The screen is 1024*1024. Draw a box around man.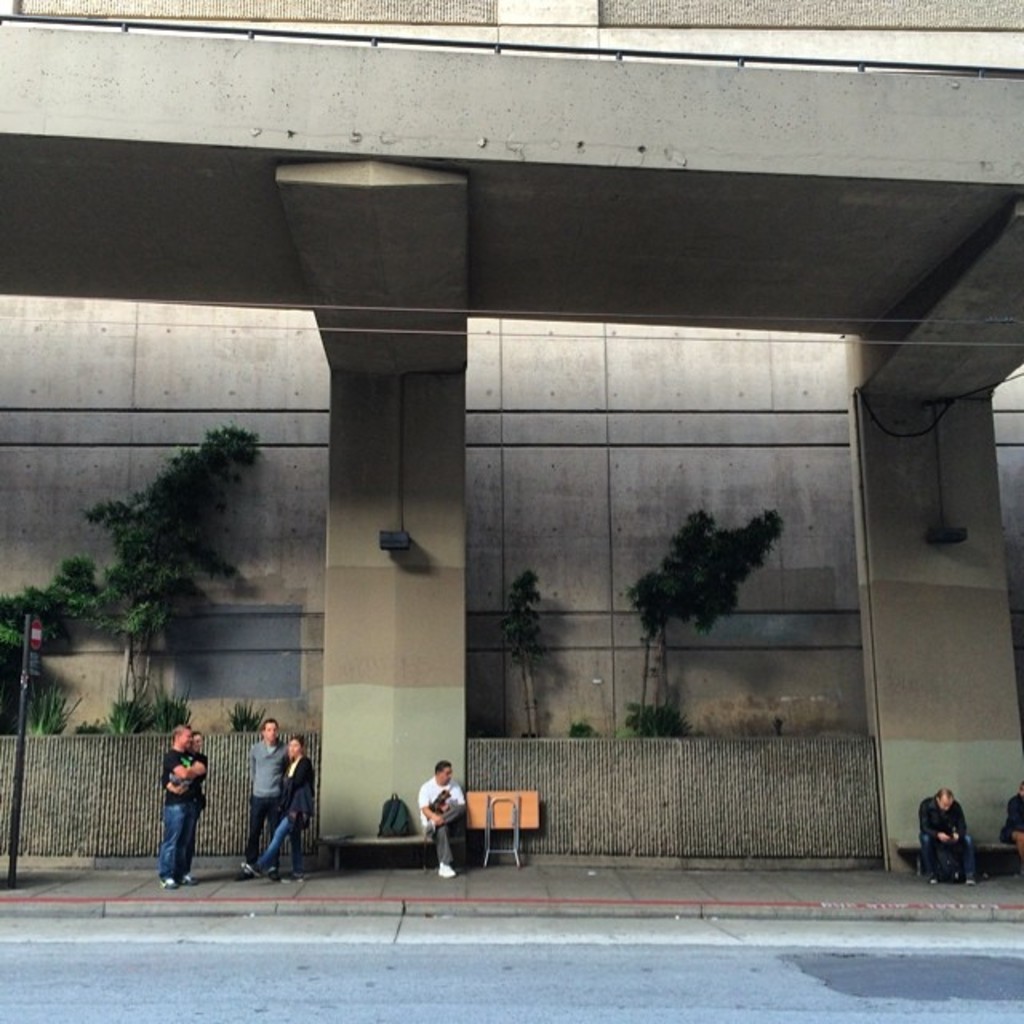
box=[160, 722, 206, 888].
